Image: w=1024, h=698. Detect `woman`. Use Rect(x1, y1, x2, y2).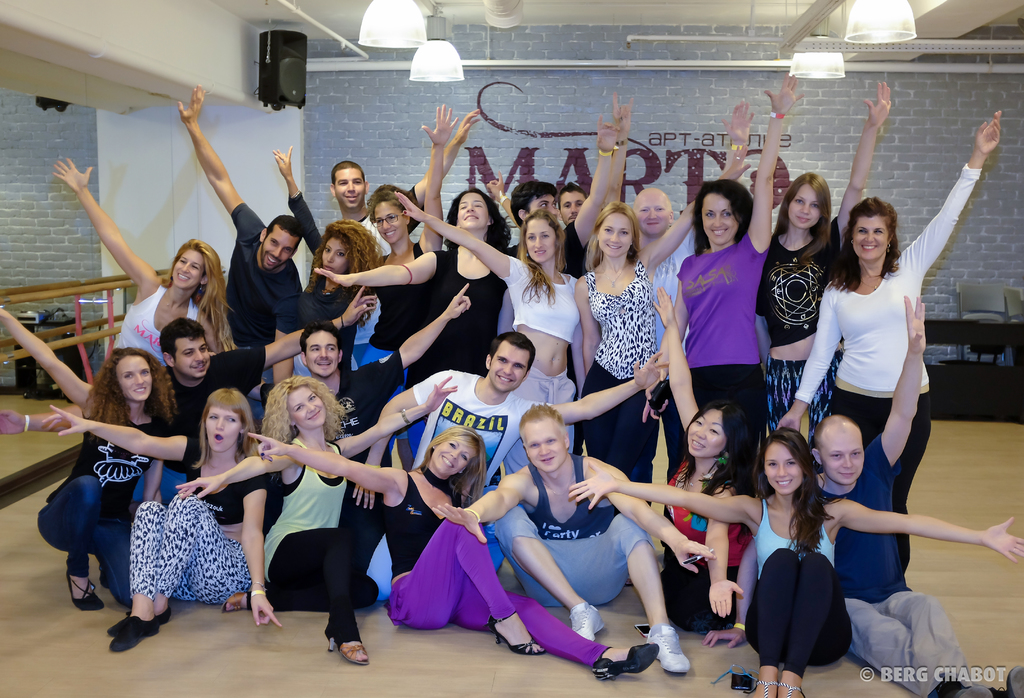
Rect(49, 159, 243, 503).
